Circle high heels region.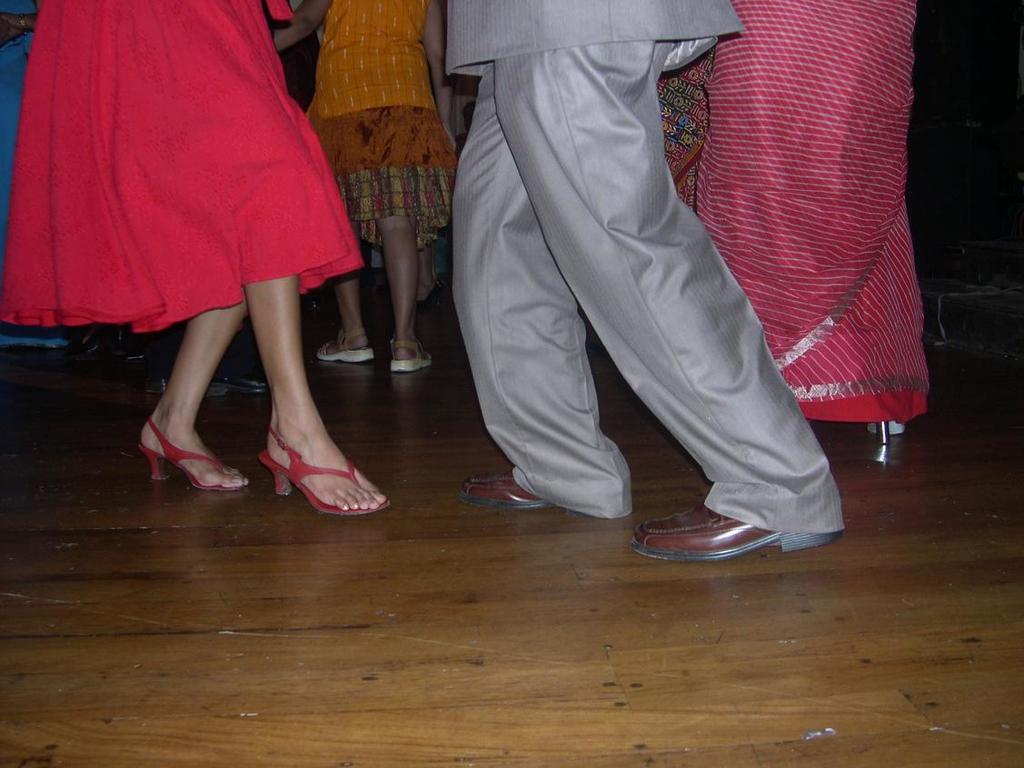
Region: [139, 424, 245, 491].
